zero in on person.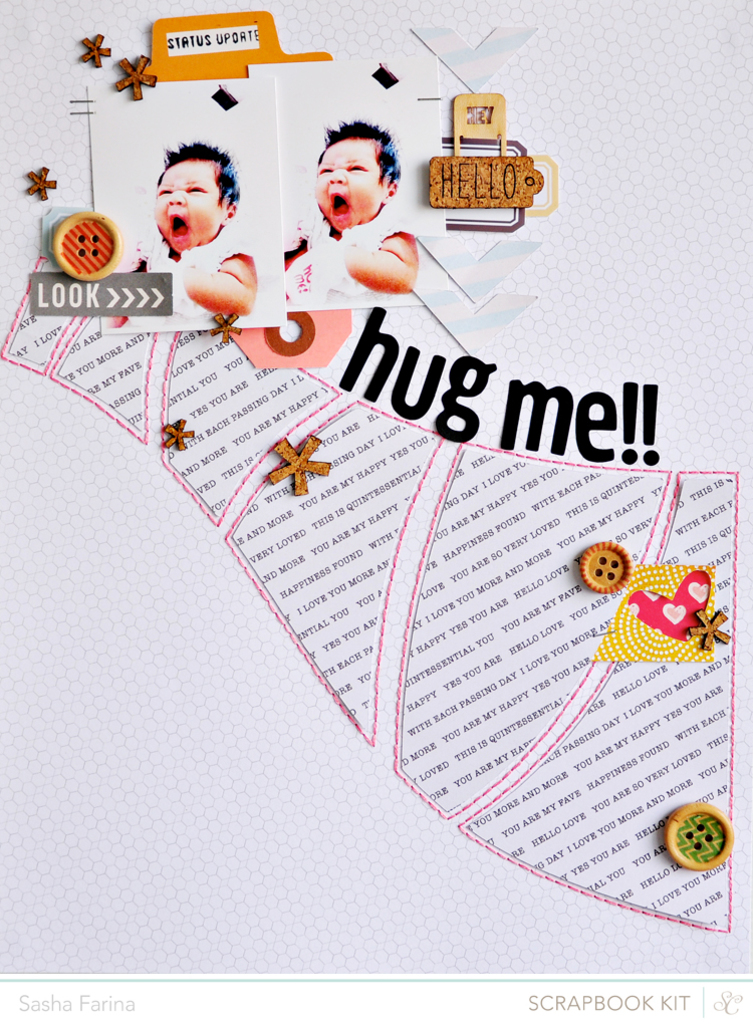
Zeroed in: BBox(106, 138, 264, 320).
